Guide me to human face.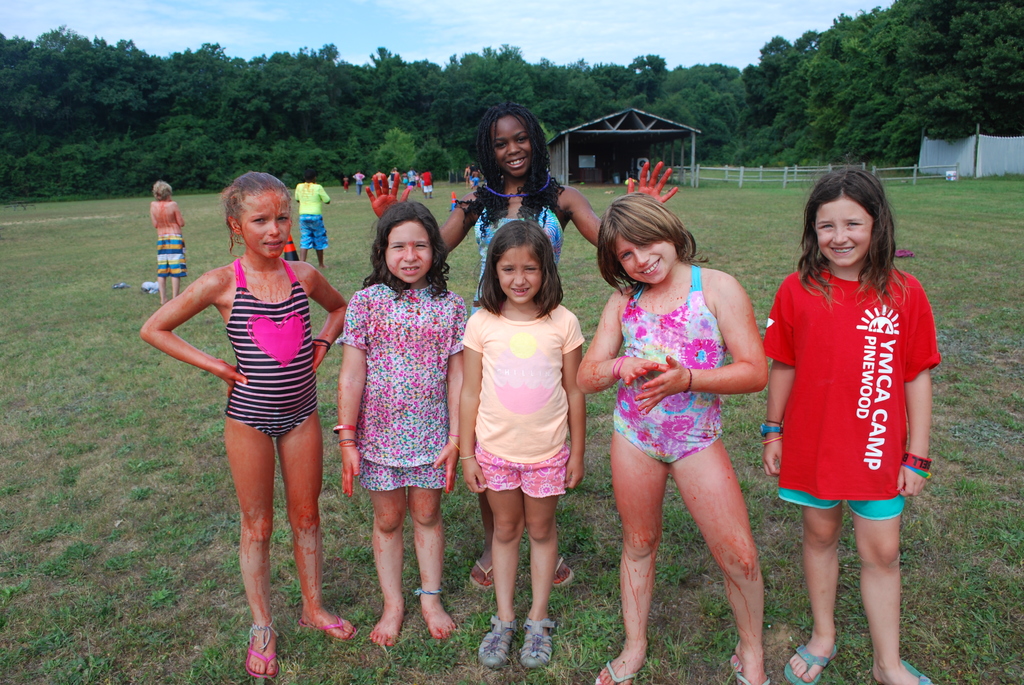
Guidance: locate(817, 196, 876, 267).
